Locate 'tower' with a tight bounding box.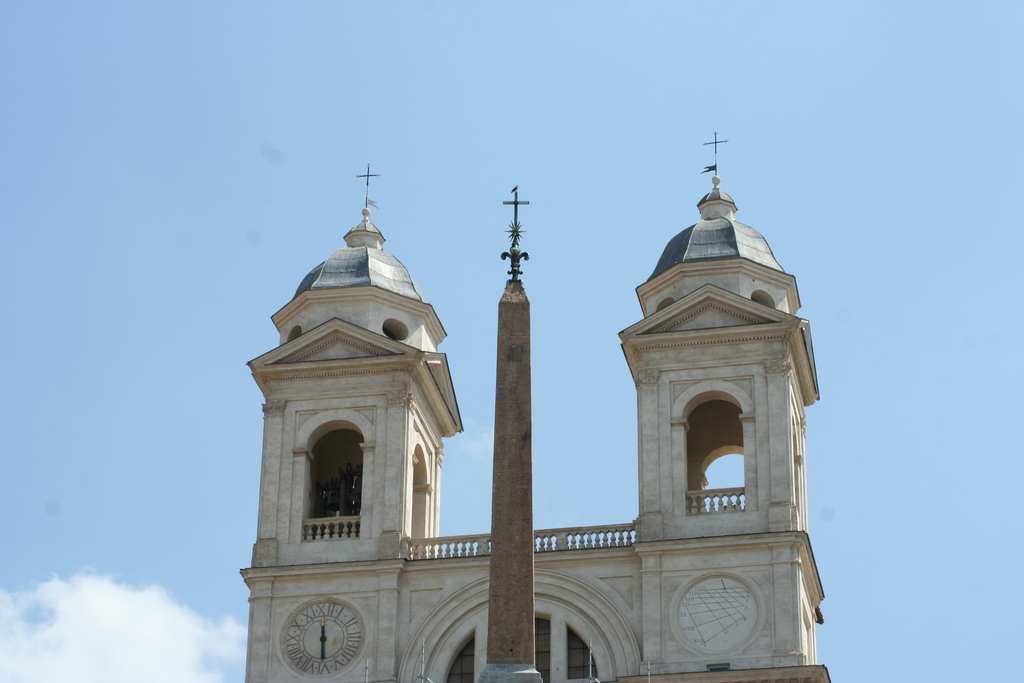
x1=250, y1=106, x2=806, y2=668.
